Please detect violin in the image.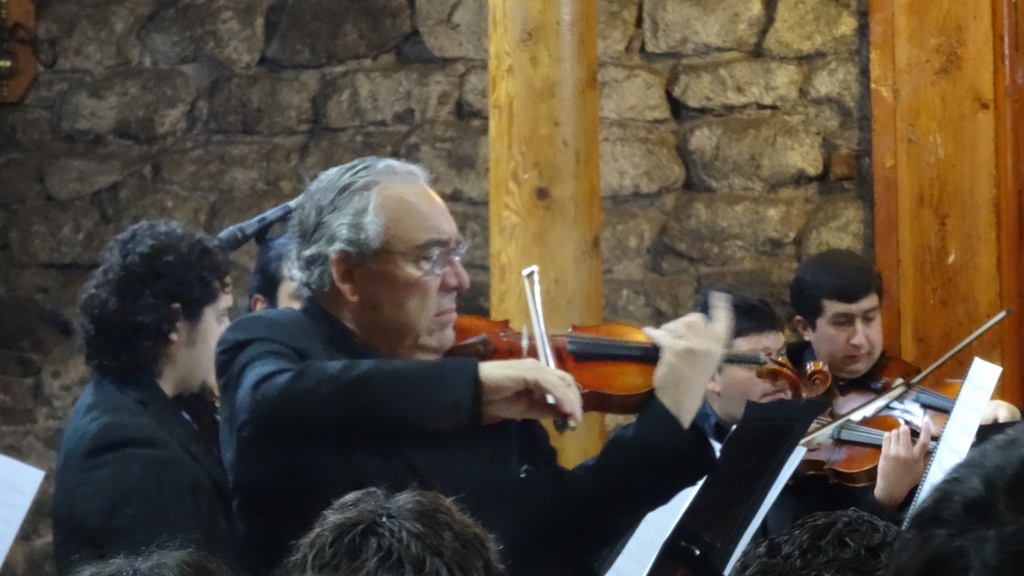
Rect(430, 264, 835, 440).
